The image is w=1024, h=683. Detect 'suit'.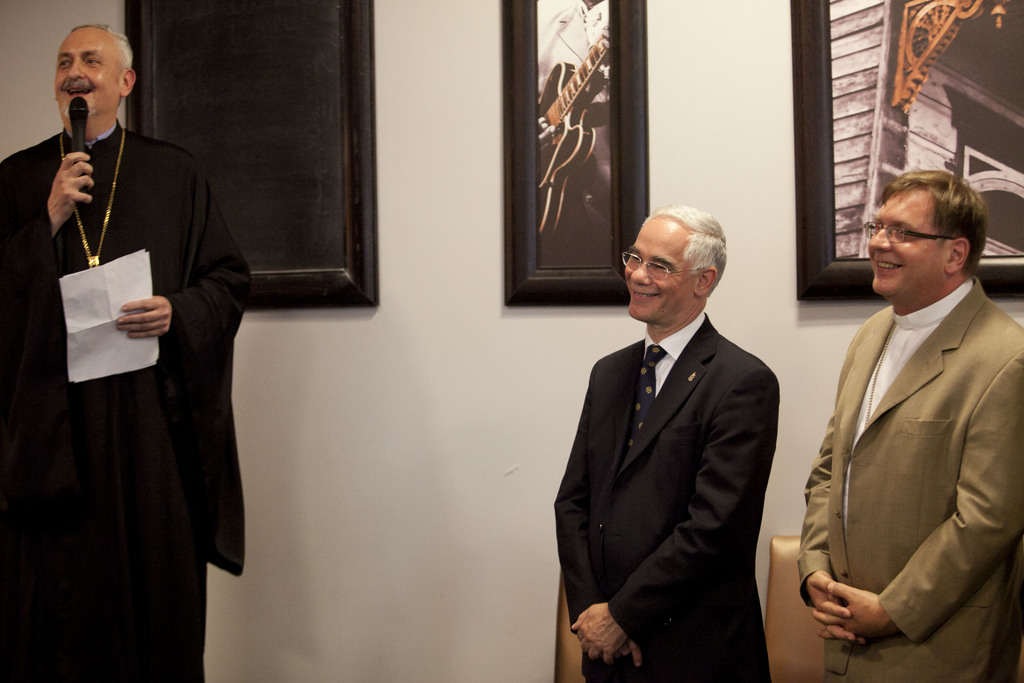
Detection: pyautogui.locateOnScreen(553, 309, 780, 682).
